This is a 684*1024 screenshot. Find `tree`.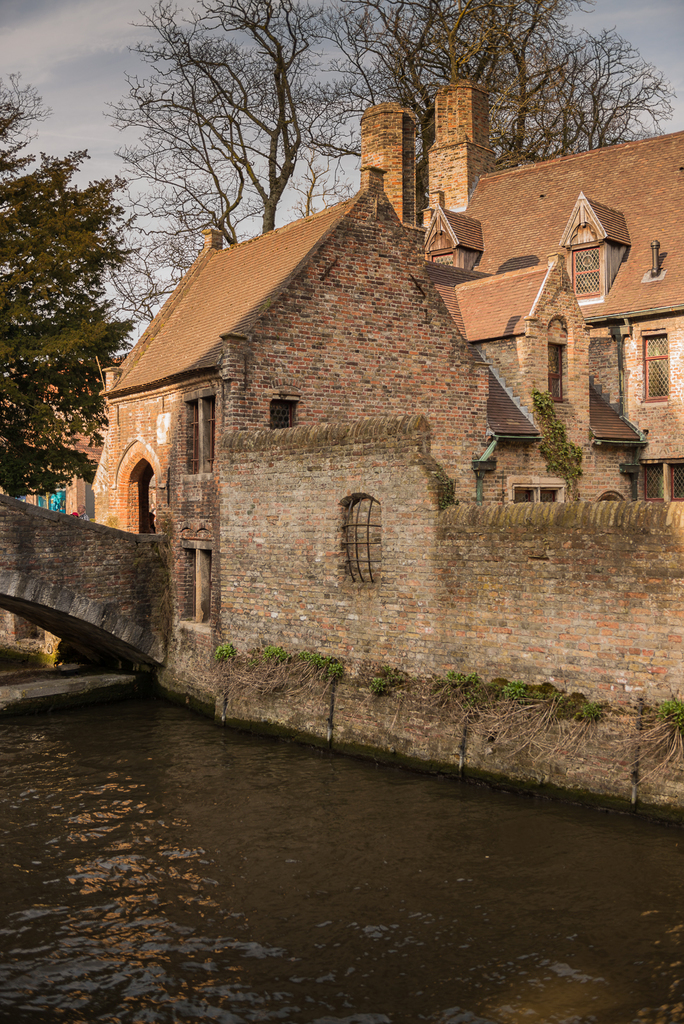
Bounding box: BBox(108, 0, 378, 345).
